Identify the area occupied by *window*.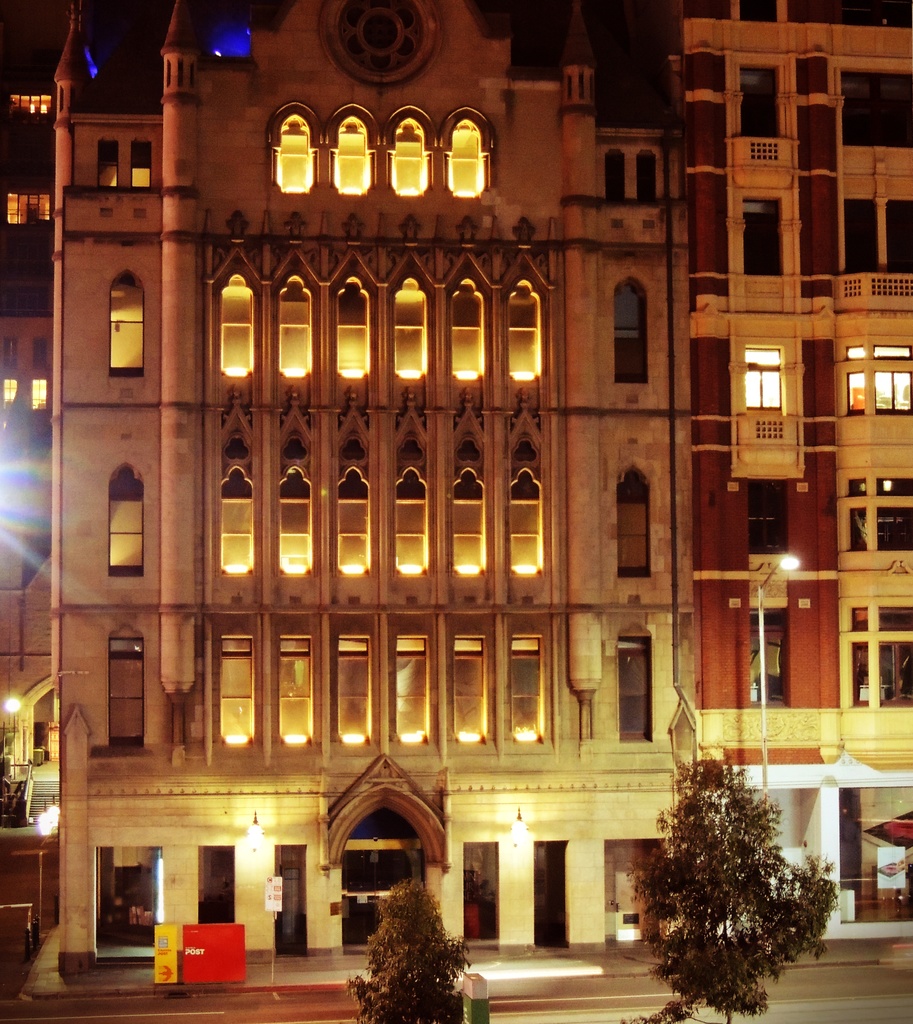
Area: {"x1": 616, "y1": 634, "x2": 649, "y2": 743}.
